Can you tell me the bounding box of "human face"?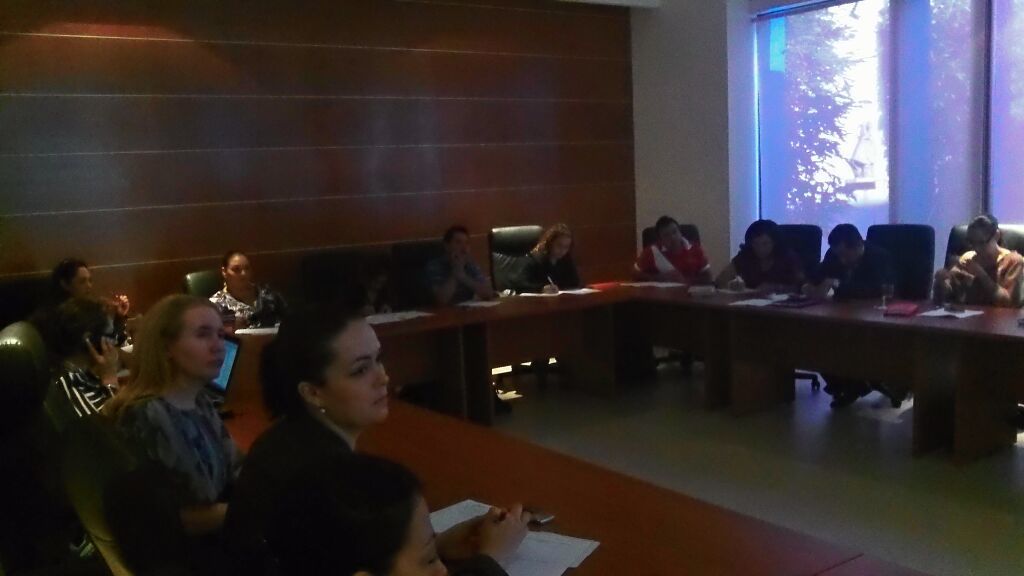
BBox(224, 252, 252, 294).
